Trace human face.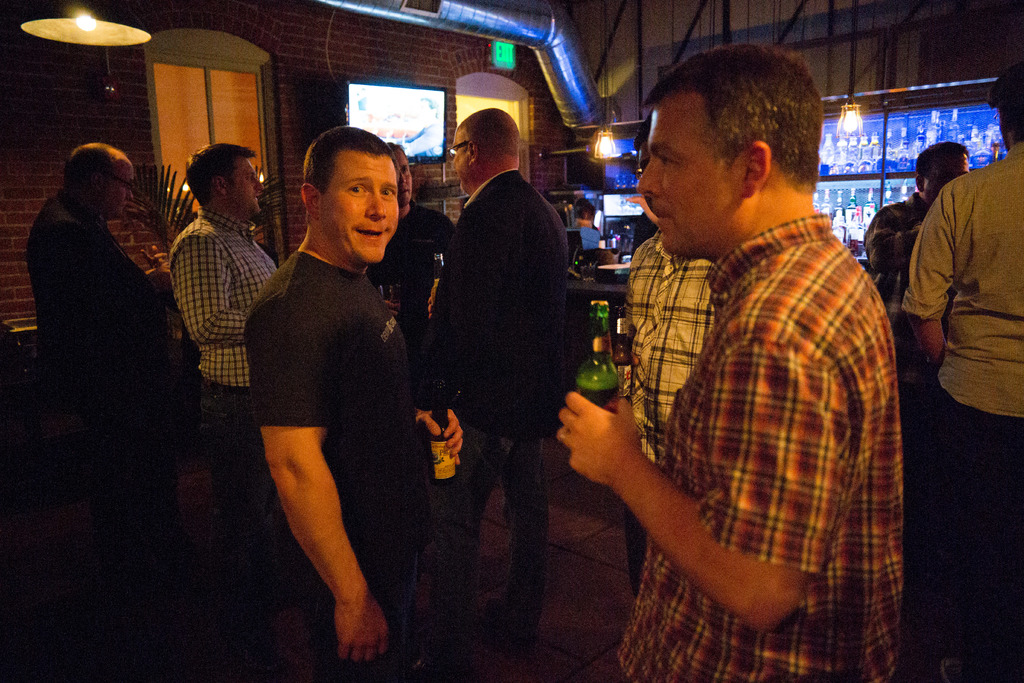
Traced to select_region(447, 131, 471, 194).
